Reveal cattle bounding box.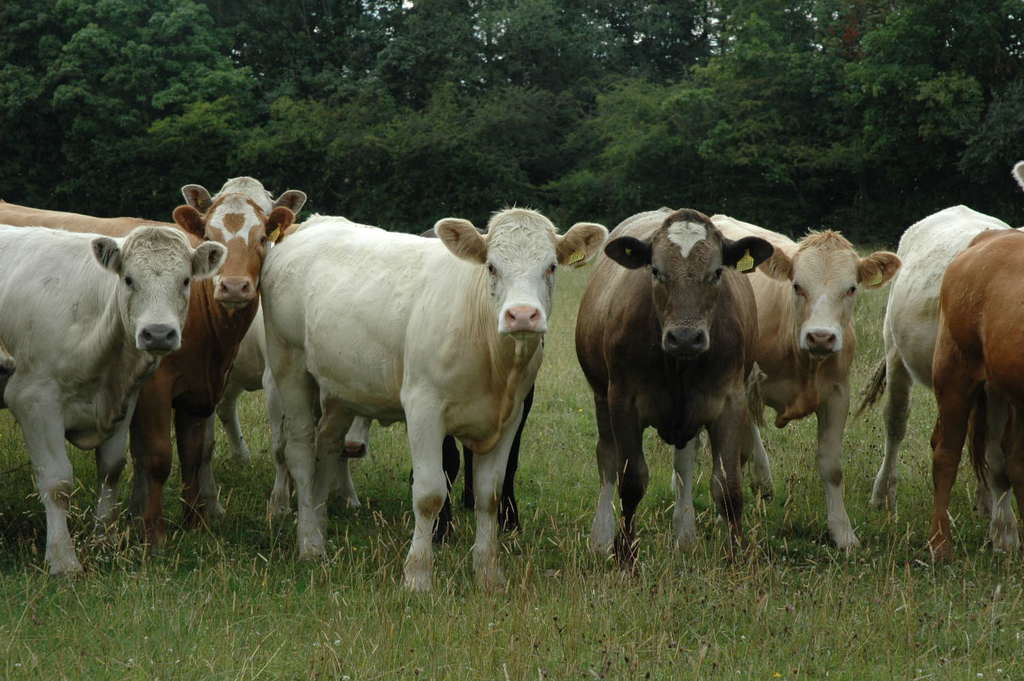
Revealed: select_region(269, 204, 604, 591).
